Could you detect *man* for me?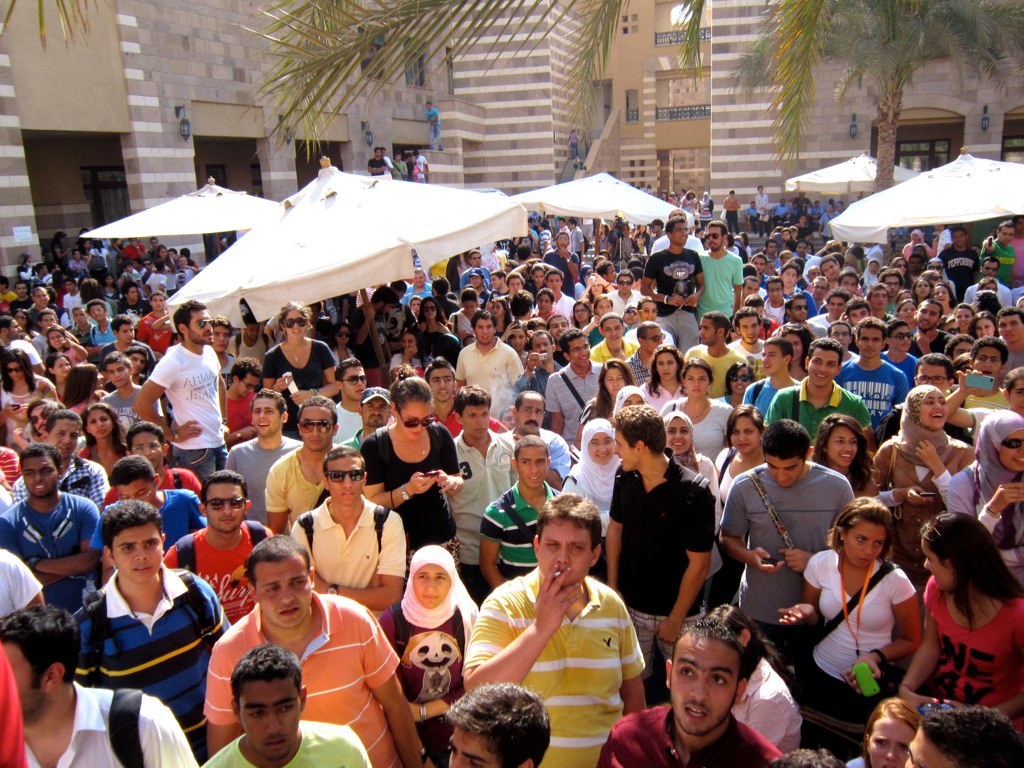
Detection result: [x1=329, y1=352, x2=370, y2=443].
